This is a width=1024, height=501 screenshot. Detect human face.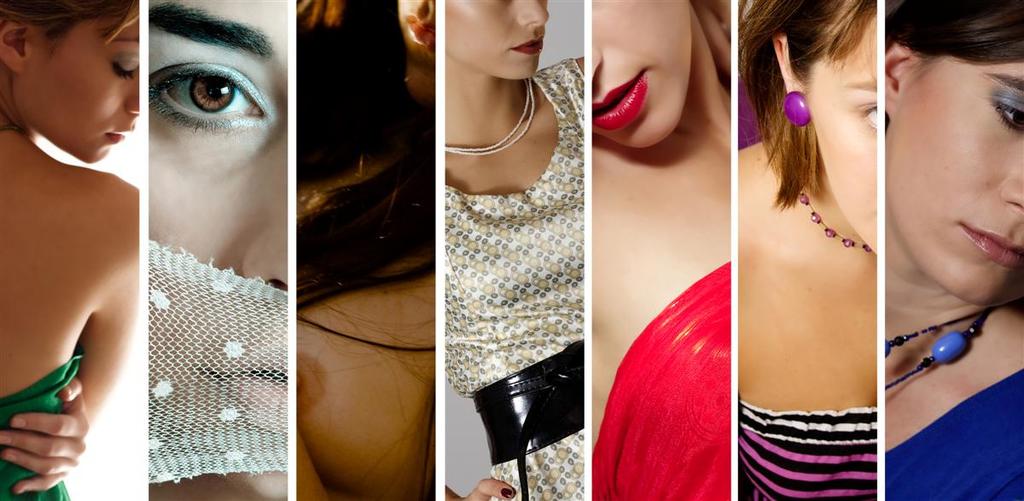
select_region(885, 56, 1023, 307).
